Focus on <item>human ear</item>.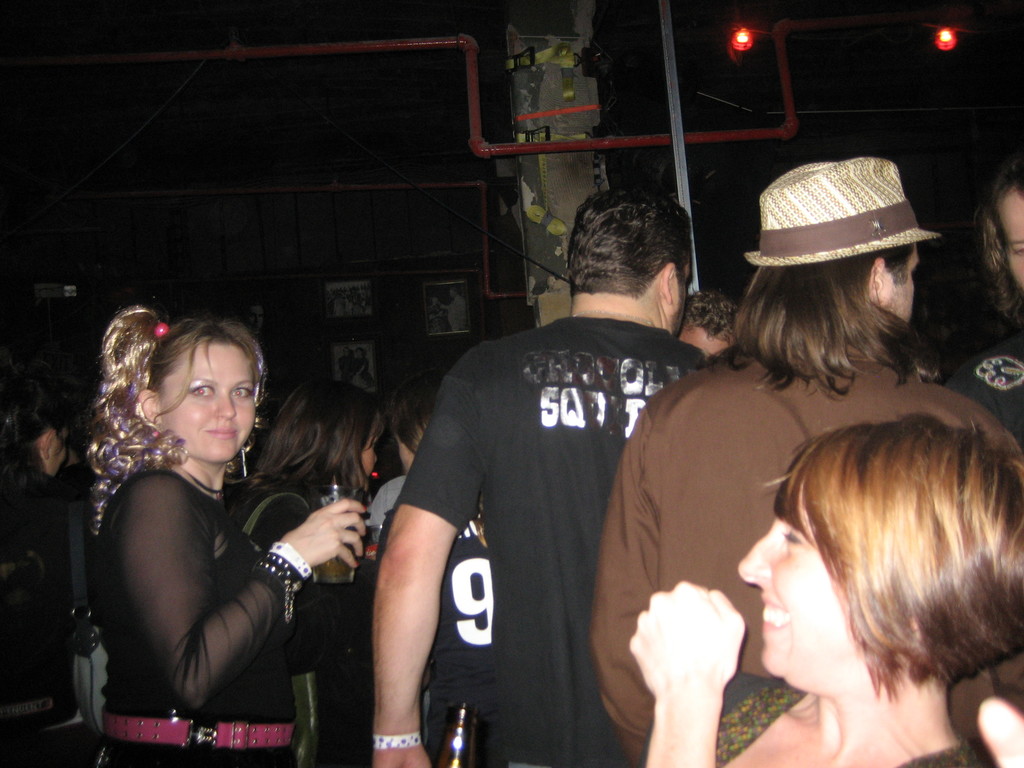
Focused at [left=659, top=257, right=677, bottom=309].
